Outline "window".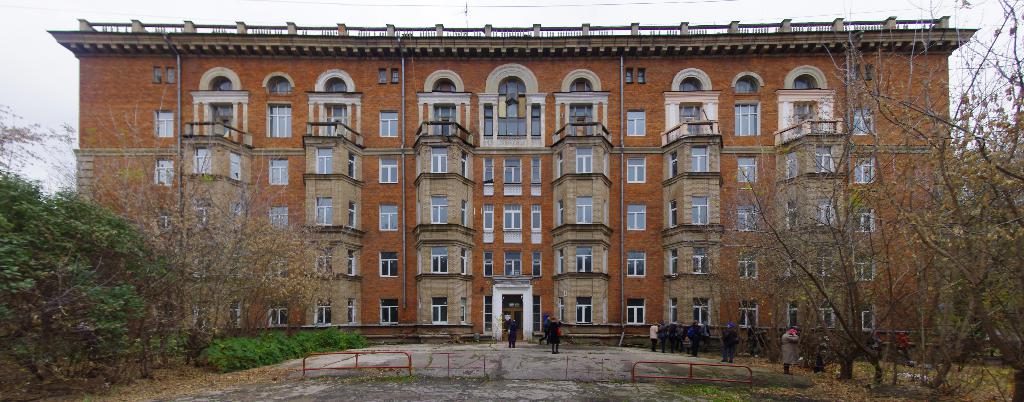
Outline: (380,109,397,137).
